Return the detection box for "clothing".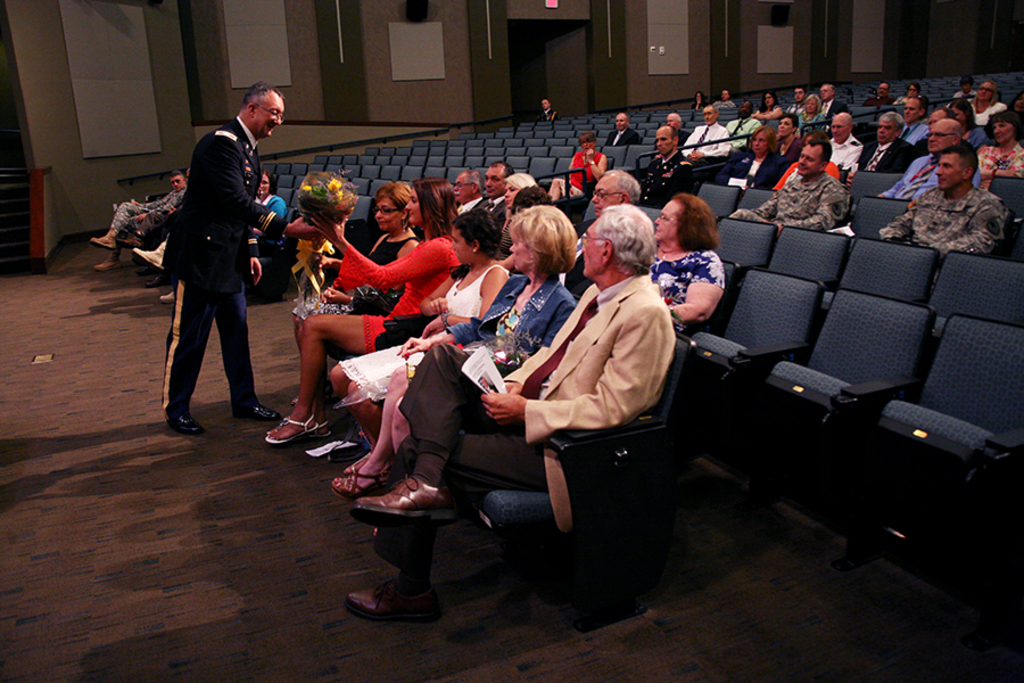
bbox=[893, 143, 973, 188].
